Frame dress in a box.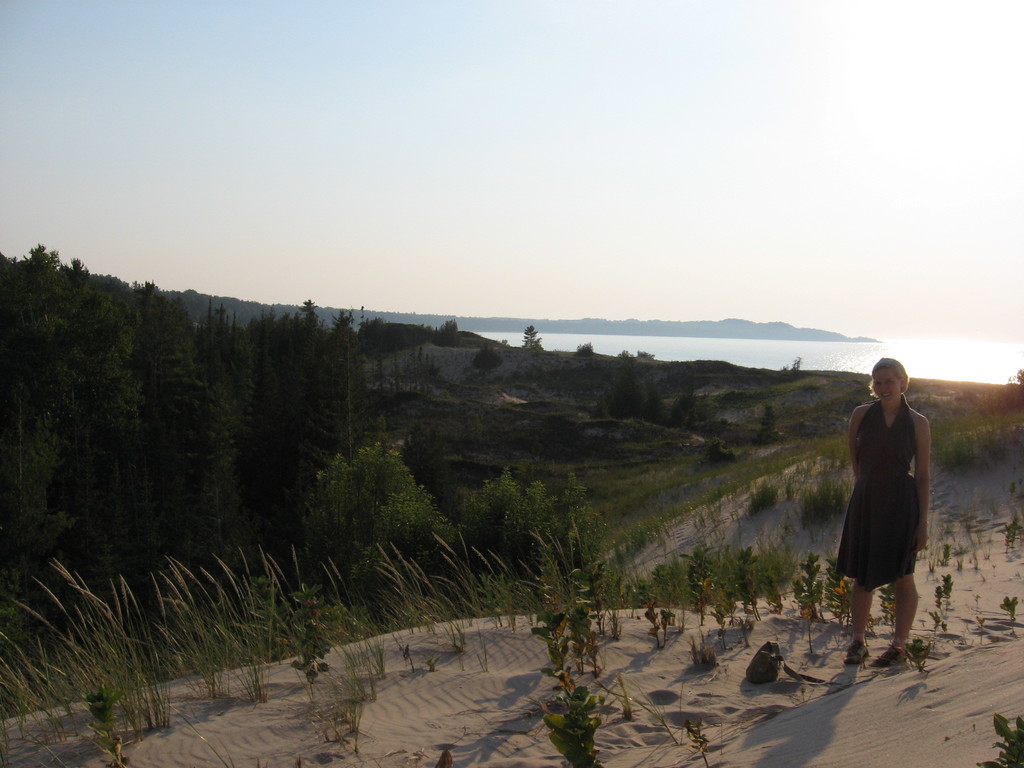
852/425/934/588.
